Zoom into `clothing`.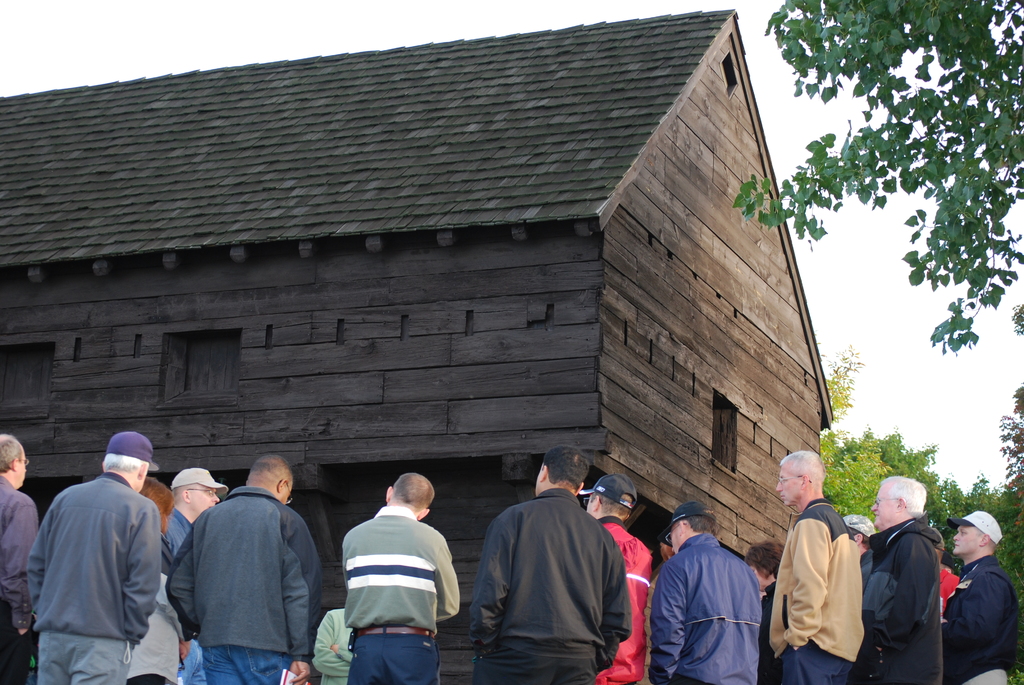
Zoom target: (0, 482, 33, 682).
